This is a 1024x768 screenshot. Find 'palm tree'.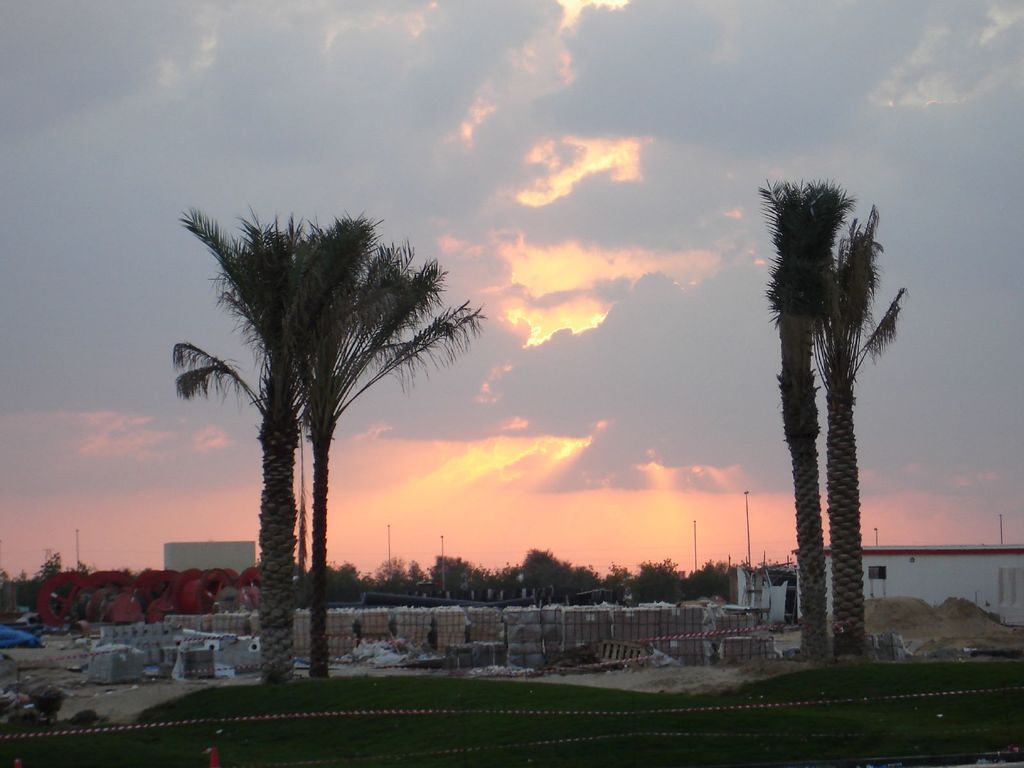
Bounding box: box=[741, 192, 818, 660].
